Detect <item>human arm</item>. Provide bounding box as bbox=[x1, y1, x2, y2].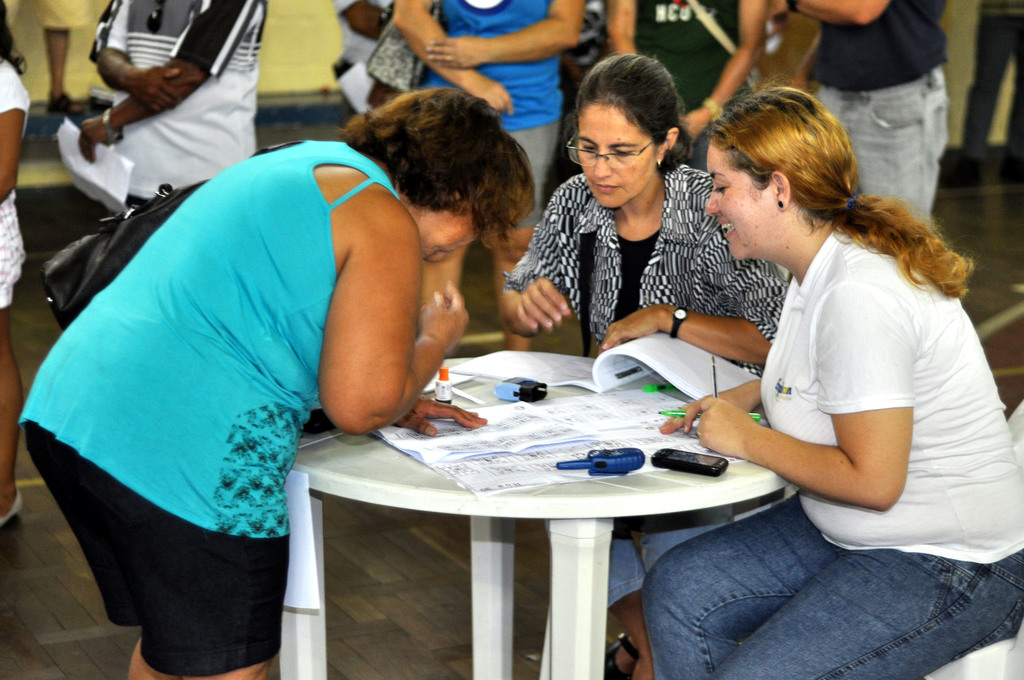
bbox=[493, 182, 588, 334].
